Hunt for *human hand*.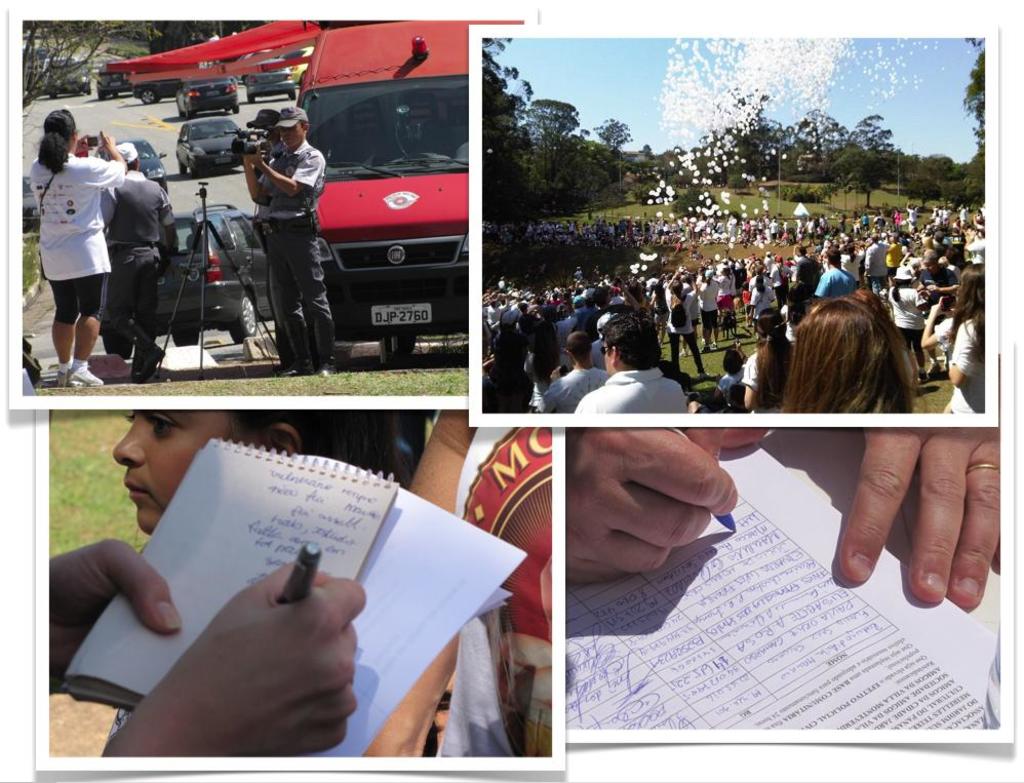
Hunted down at region(835, 425, 1000, 610).
